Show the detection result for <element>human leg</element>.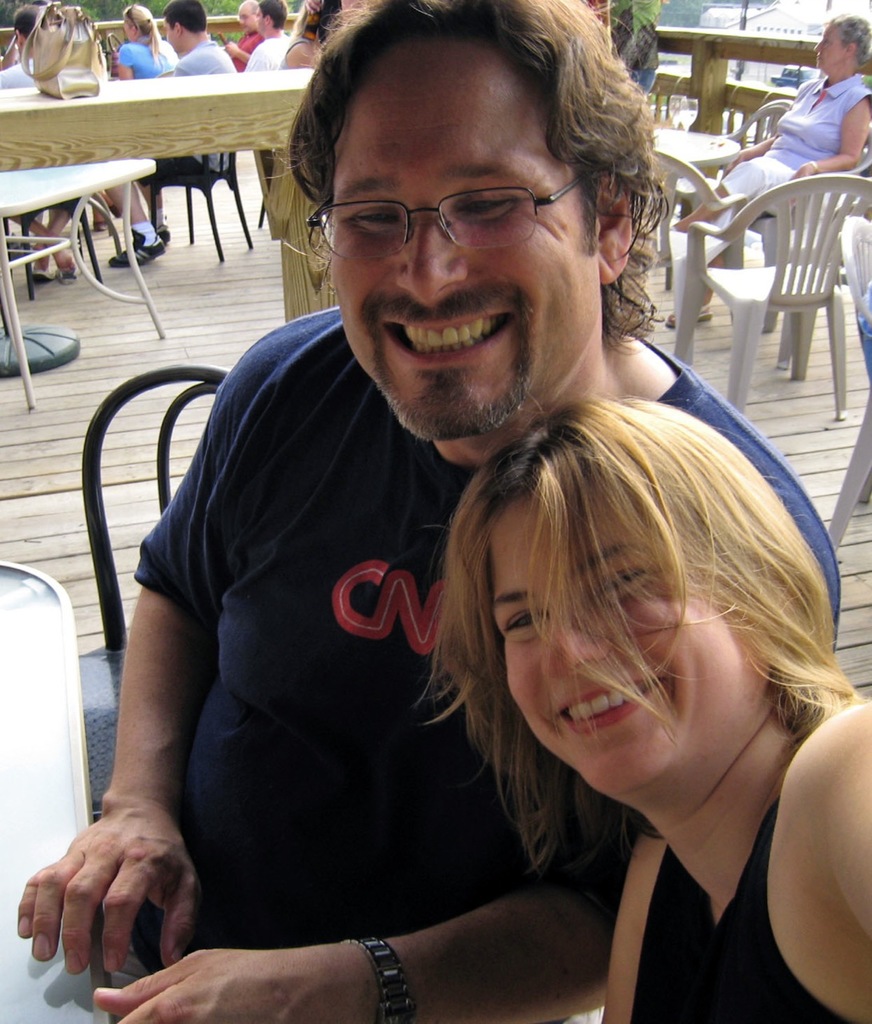
pyautogui.locateOnScreen(22, 203, 70, 275).
